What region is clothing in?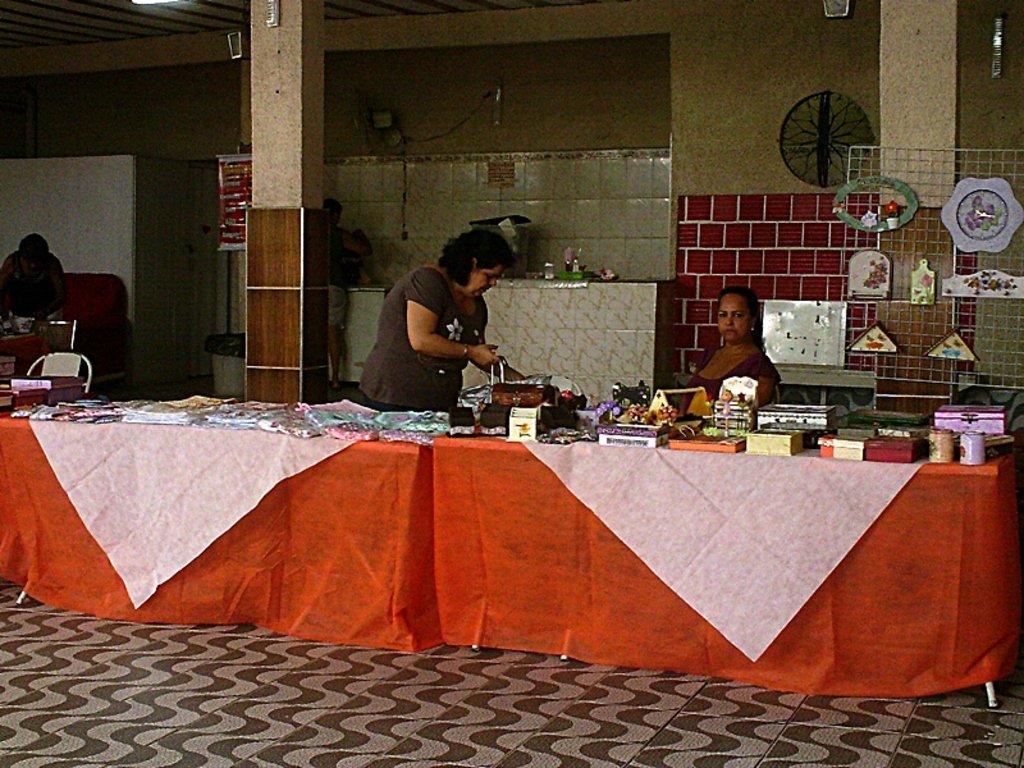
l=0, t=246, r=60, b=353.
